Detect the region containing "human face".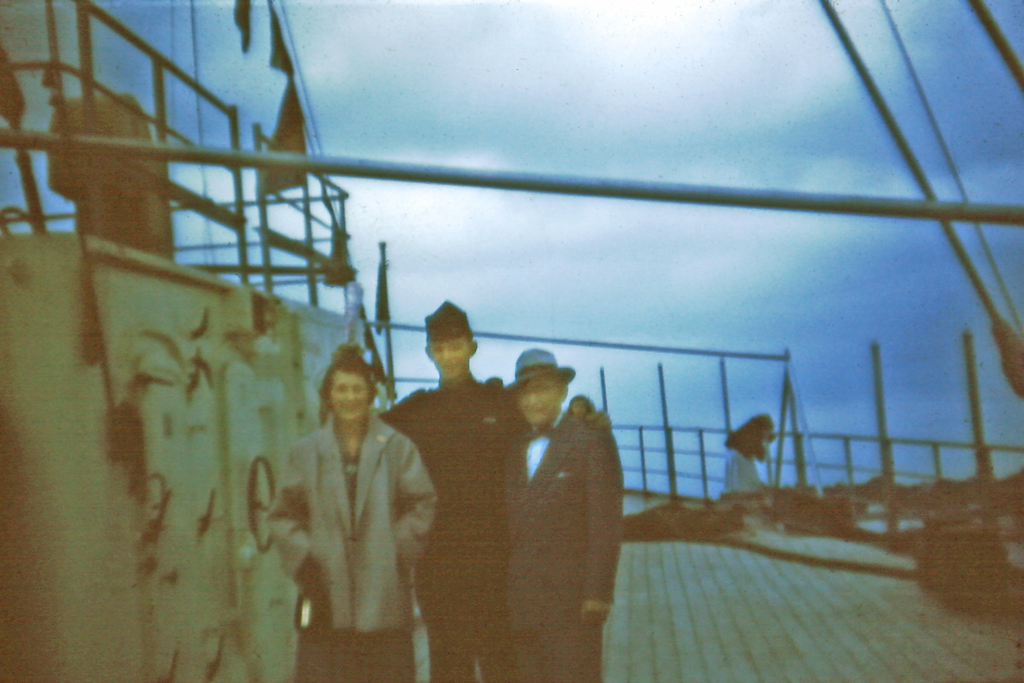
[433,340,468,375].
